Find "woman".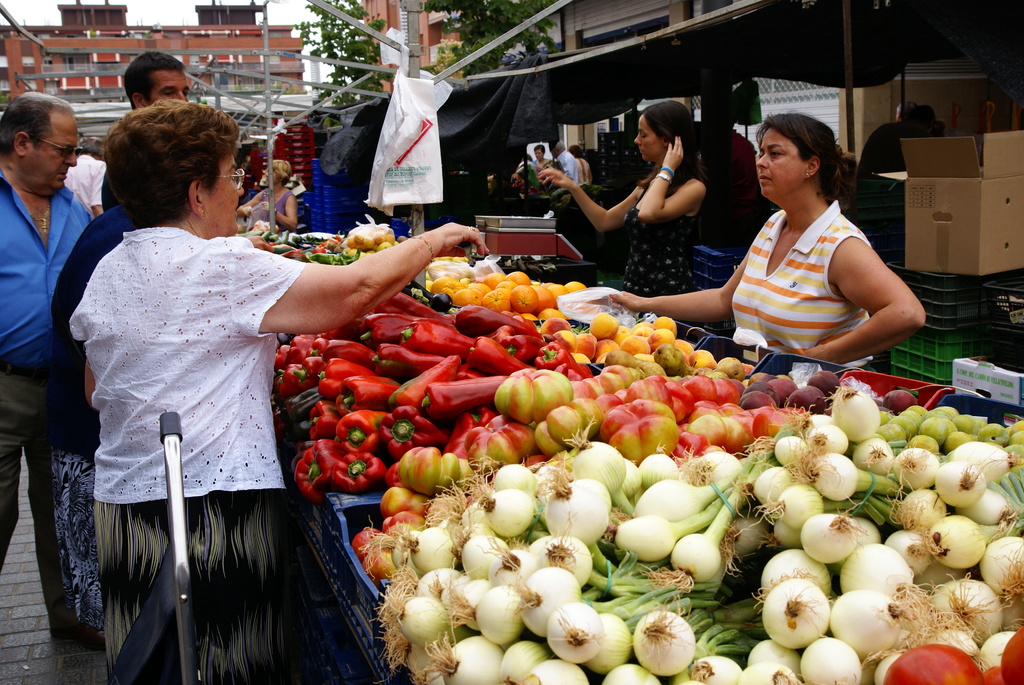
(529, 146, 547, 165).
